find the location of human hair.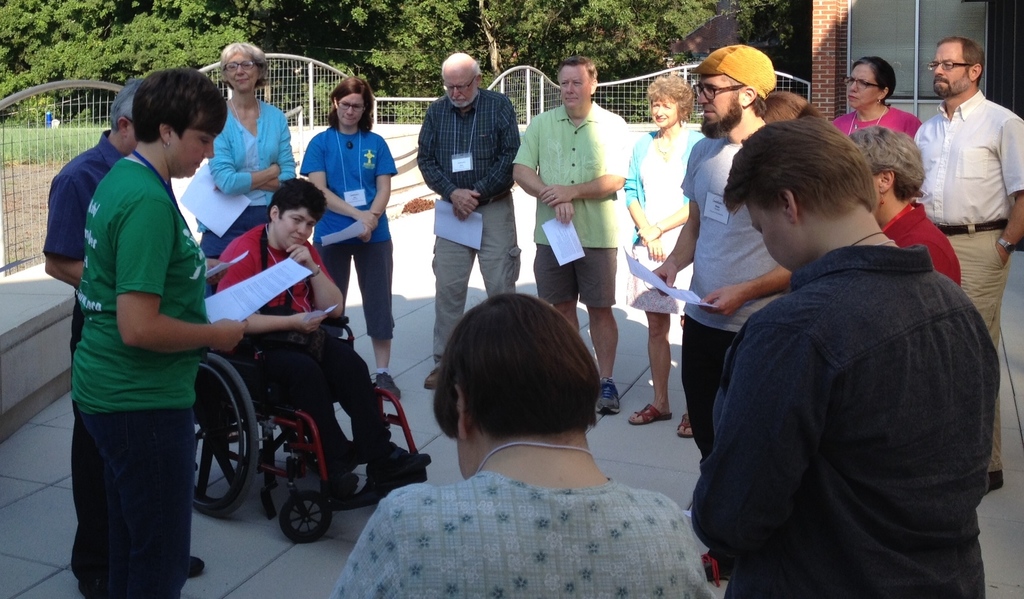
Location: x1=326 y1=76 x2=376 y2=139.
